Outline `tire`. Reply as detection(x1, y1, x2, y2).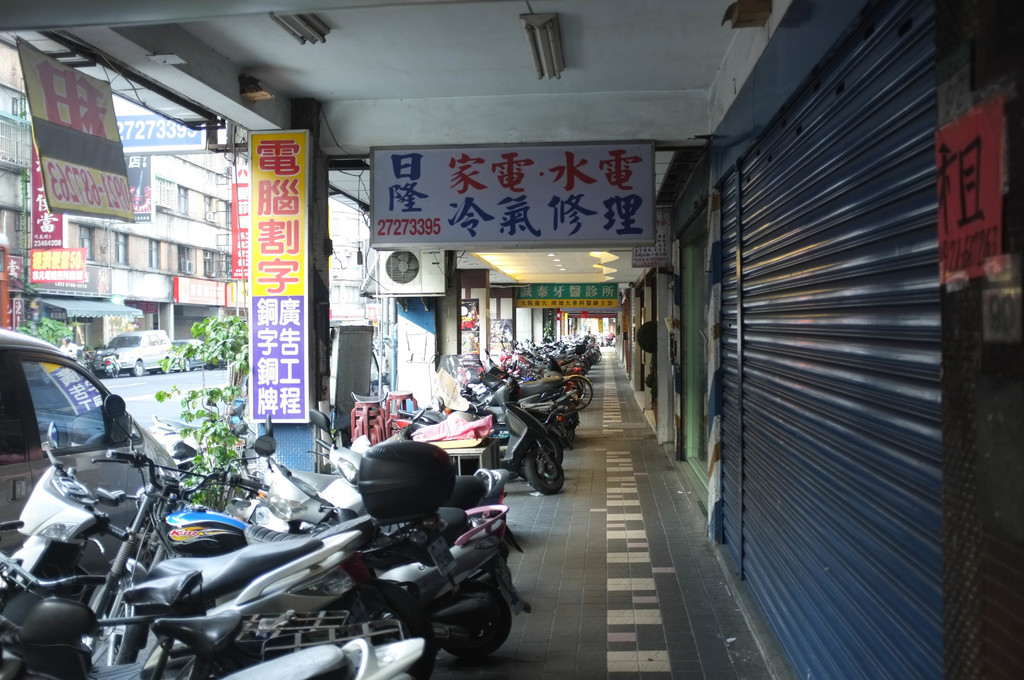
detection(550, 406, 579, 439).
